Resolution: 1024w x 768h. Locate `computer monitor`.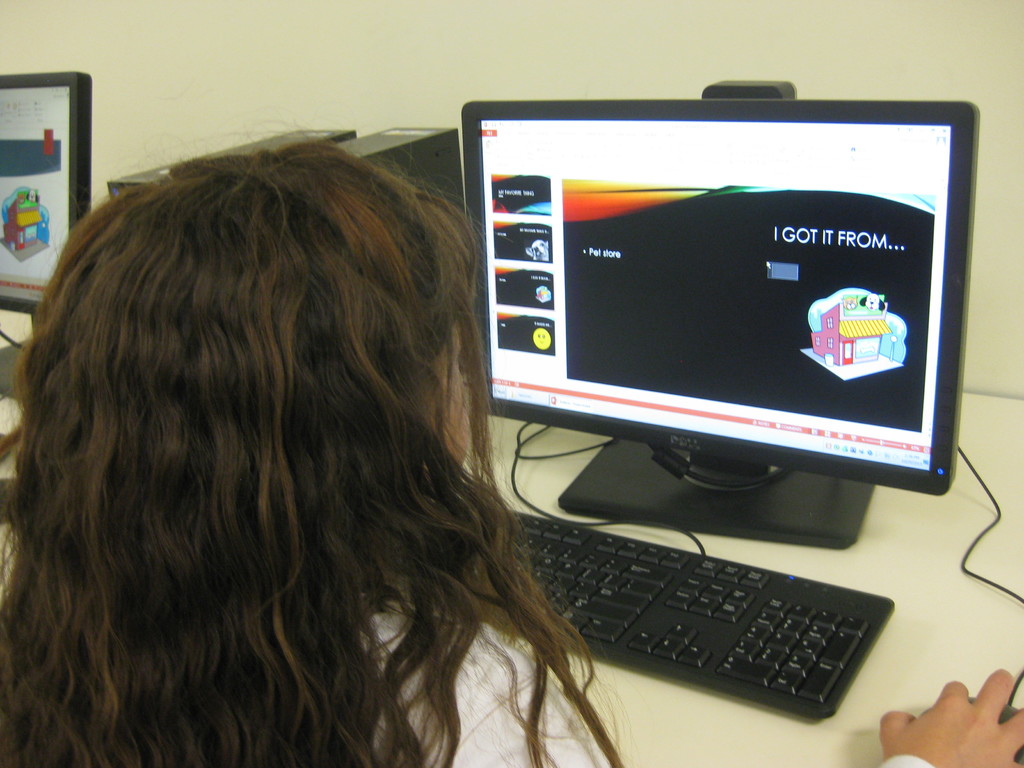
(0, 72, 96, 314).
